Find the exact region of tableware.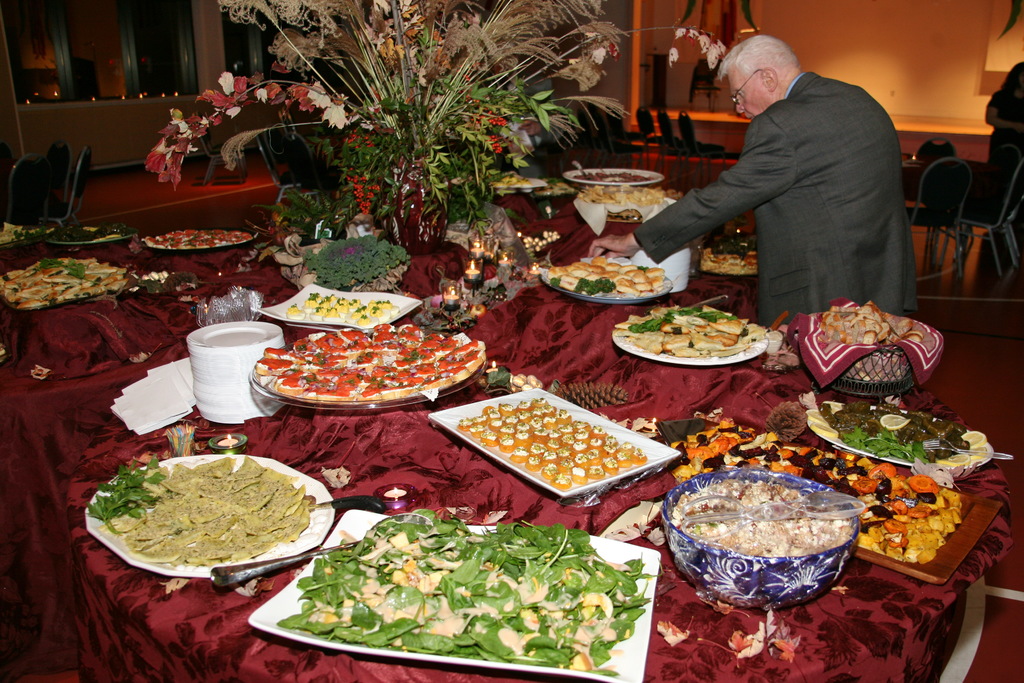
Exact region: <box>543,256,674,310</box>.
